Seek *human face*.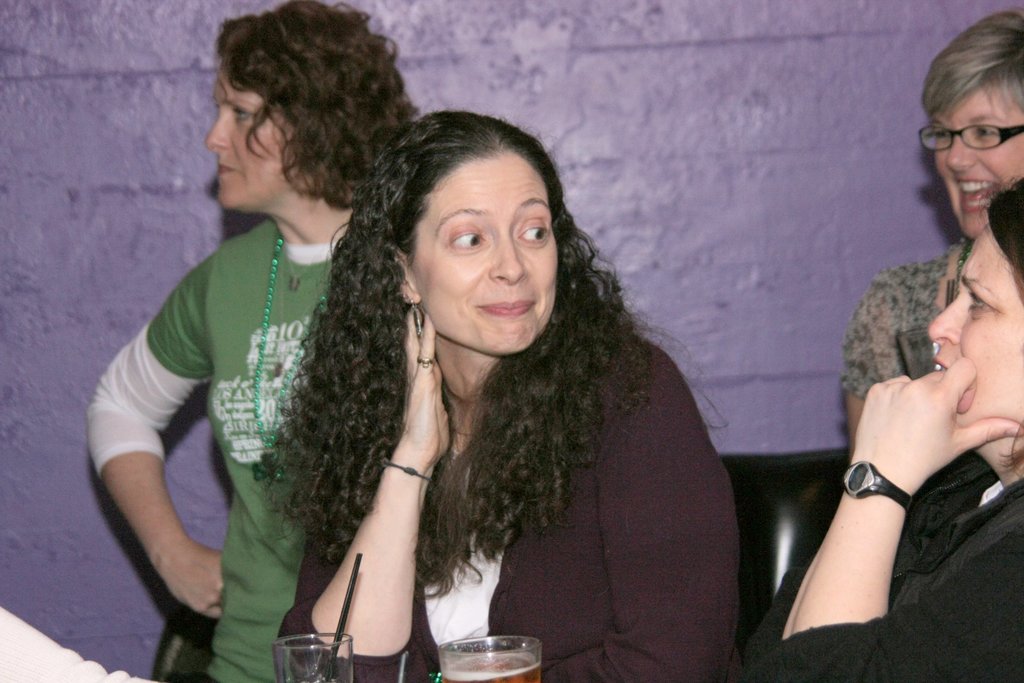
region(202, 54, 292, 209).
